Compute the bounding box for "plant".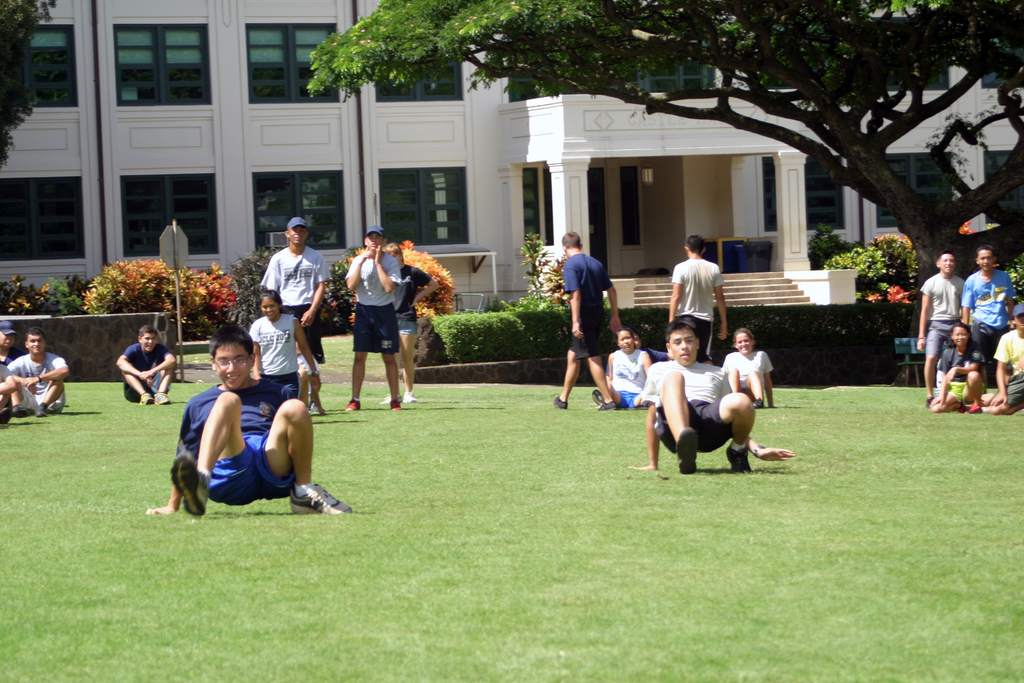
(left=79, top=252, right=240, bottom=358).
